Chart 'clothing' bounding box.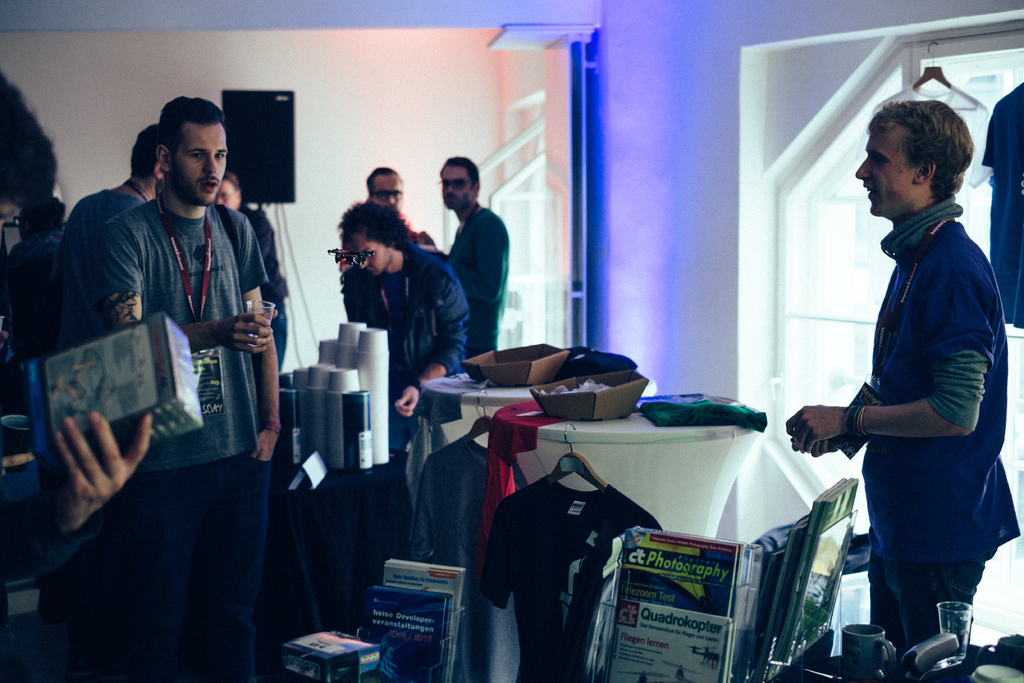
Charted: x1=342 y1=239 x2=470 y2=472.
